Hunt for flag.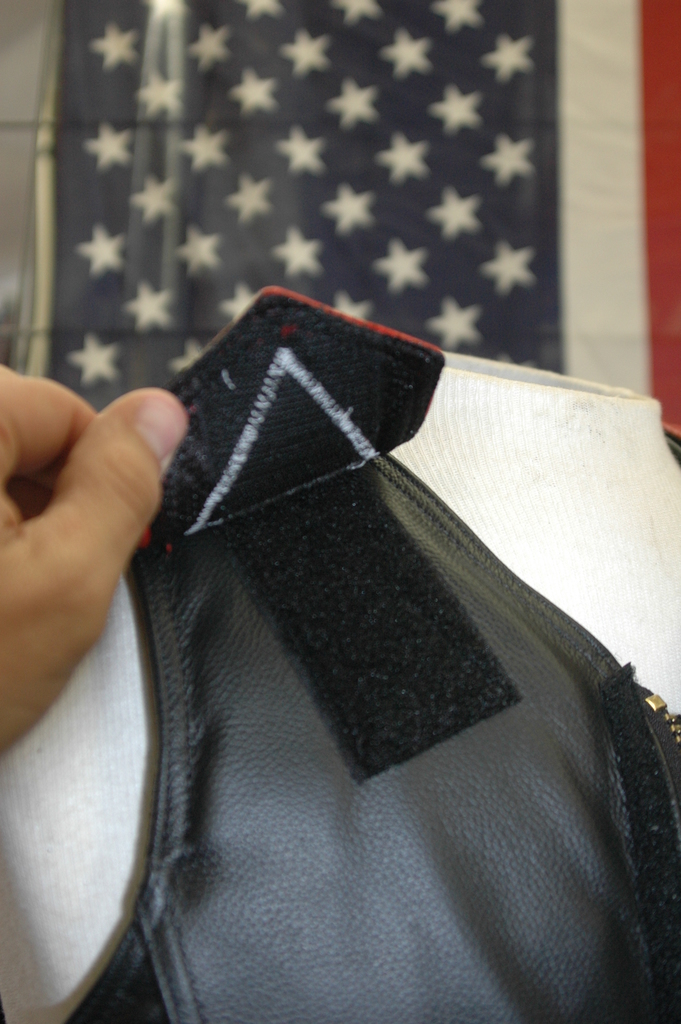
Hunted down at {"left": 27, "top": 0, "right": 680, "bottom": 445}.
